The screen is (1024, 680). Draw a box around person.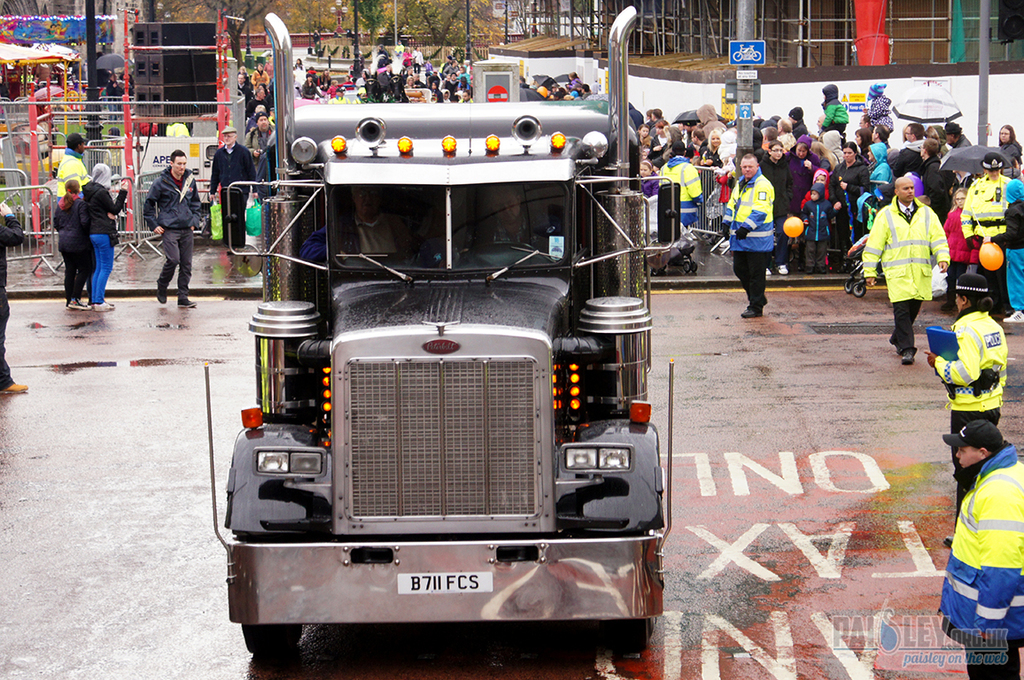
x1=238, y1=110, x2=279, y2=164.
